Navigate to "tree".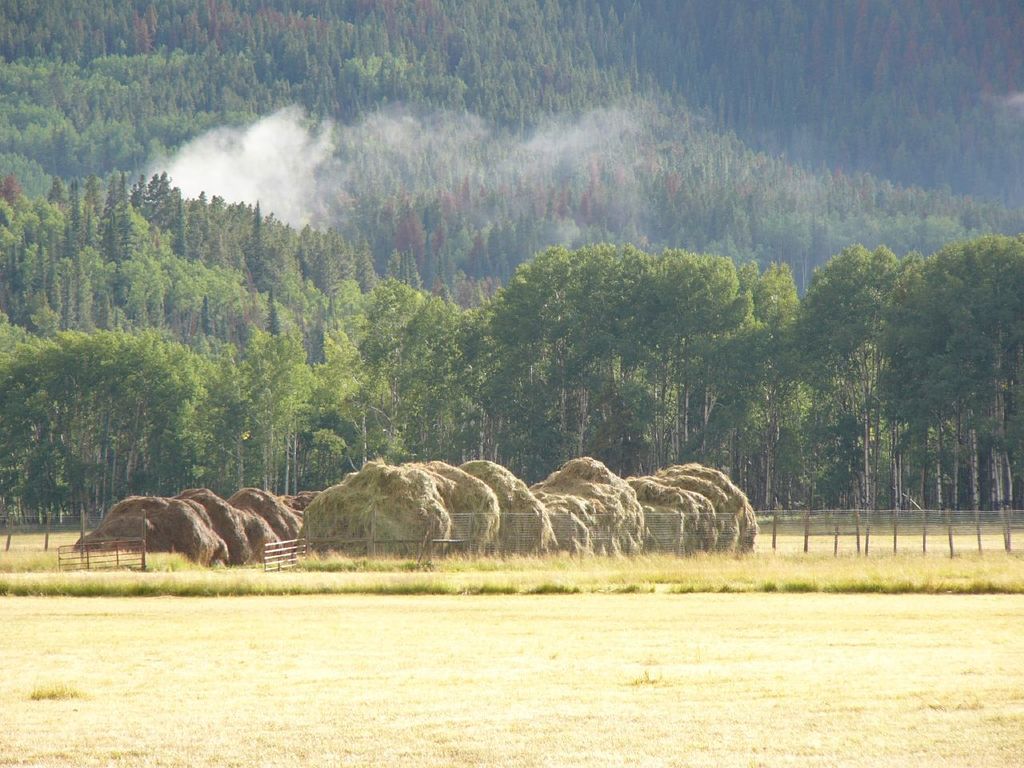
Navigation target: BBox(690, 245, 757, 479).
